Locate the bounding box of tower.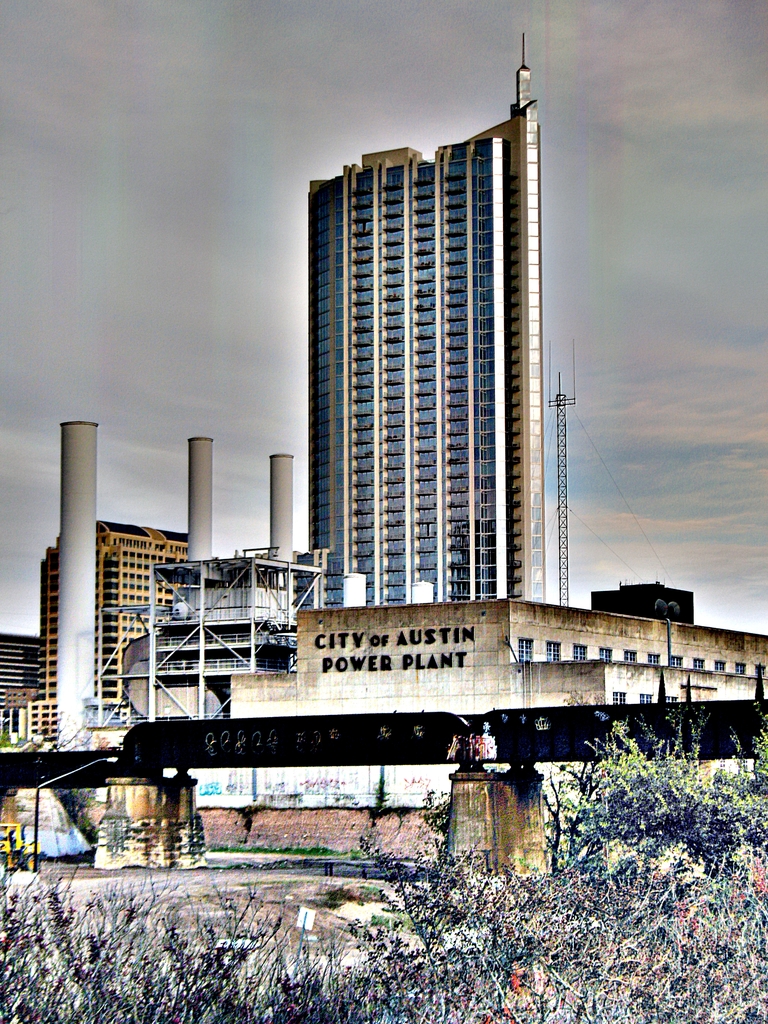
Bounding box: select_region(272, 45, 590, 668).
